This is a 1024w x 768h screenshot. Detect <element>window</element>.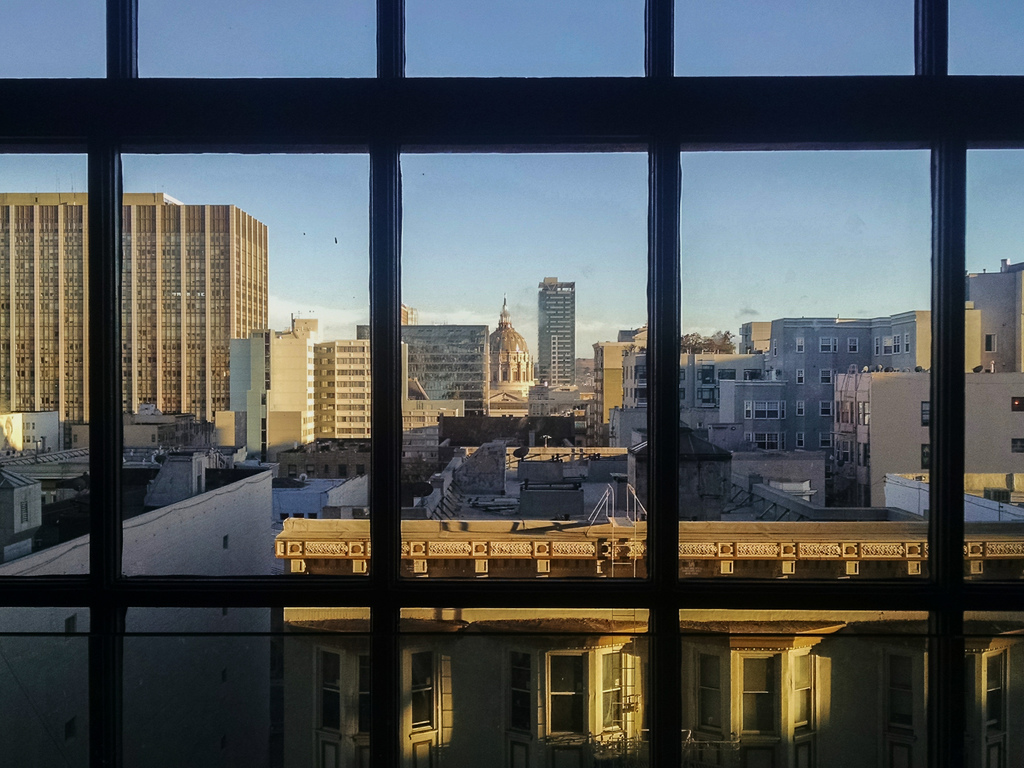
(816,371,833,388).
